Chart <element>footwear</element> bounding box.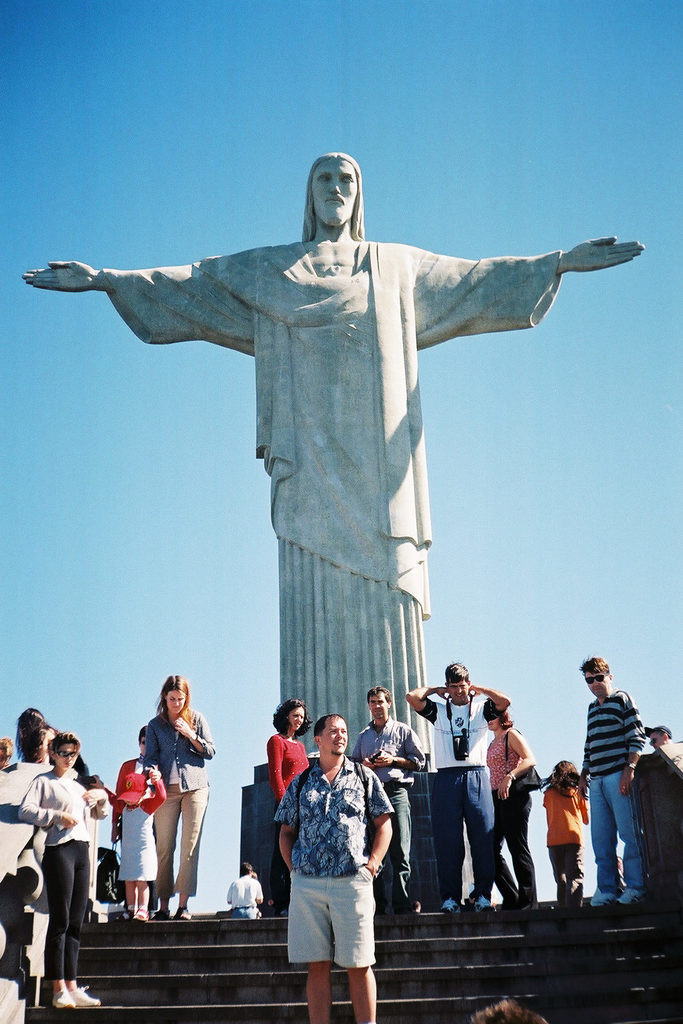
Charted: 54/993/75/1010.
